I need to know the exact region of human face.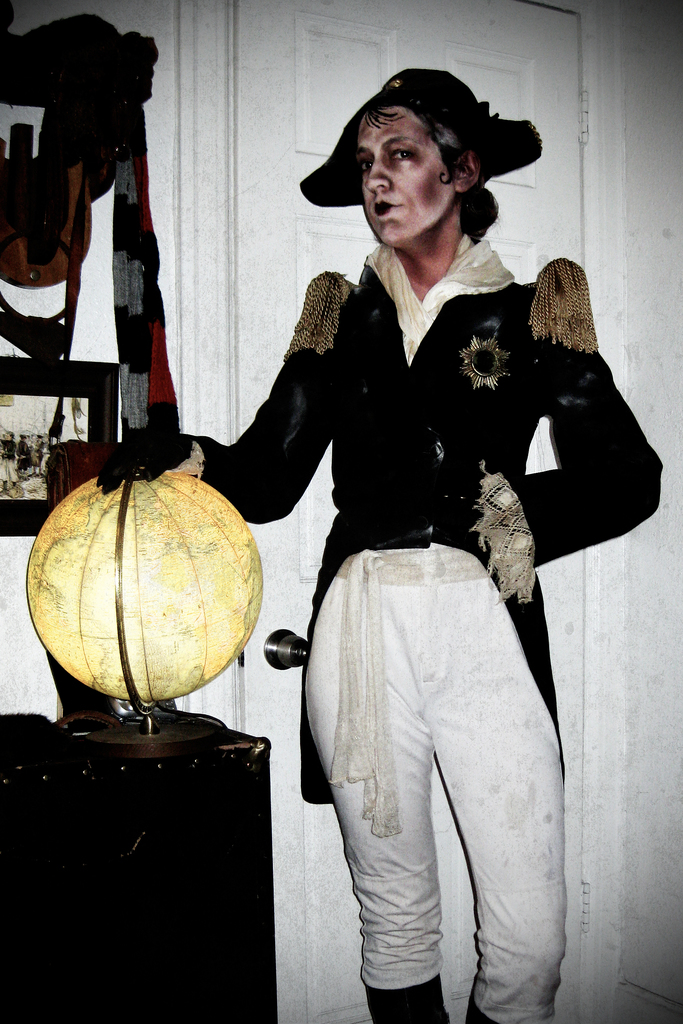
Region: 363 95 457 243.
